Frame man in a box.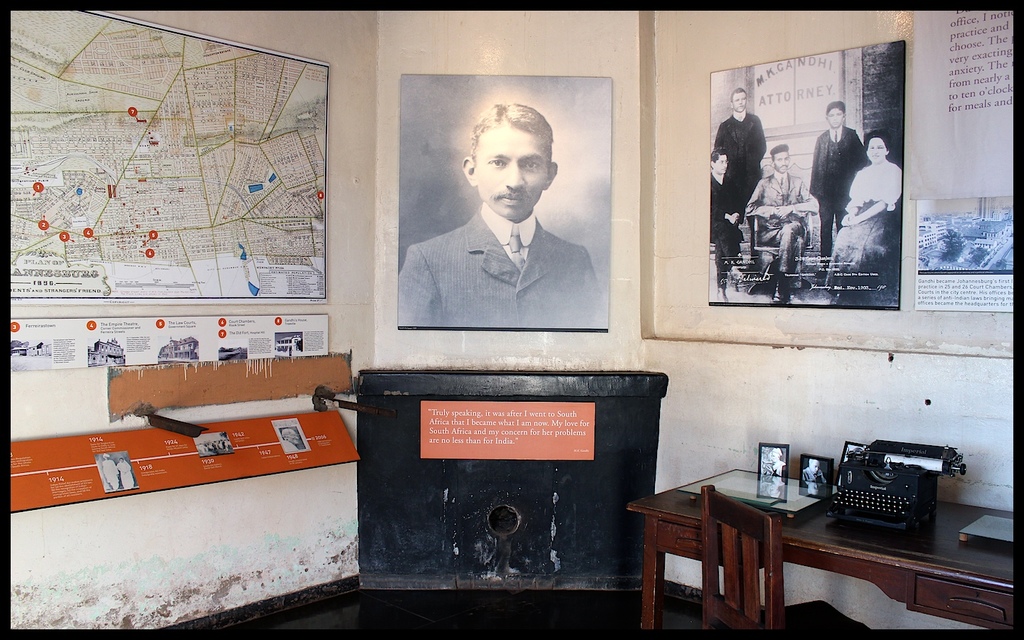
crop(746, 146, 818, 306).
